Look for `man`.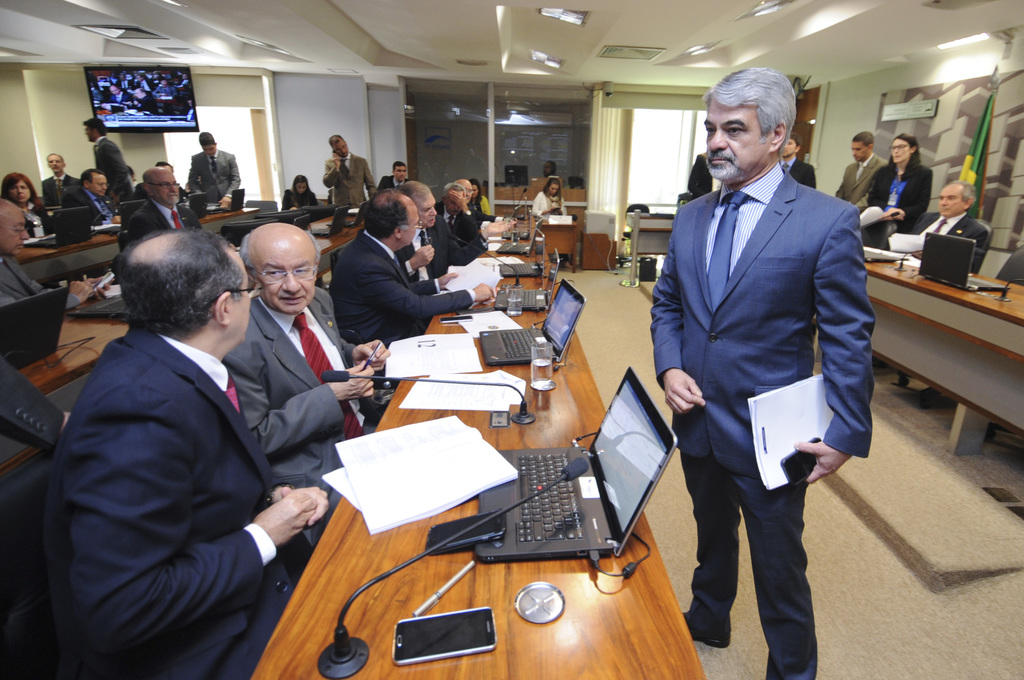
Found: l=124, t=171, r=200, b=243.
